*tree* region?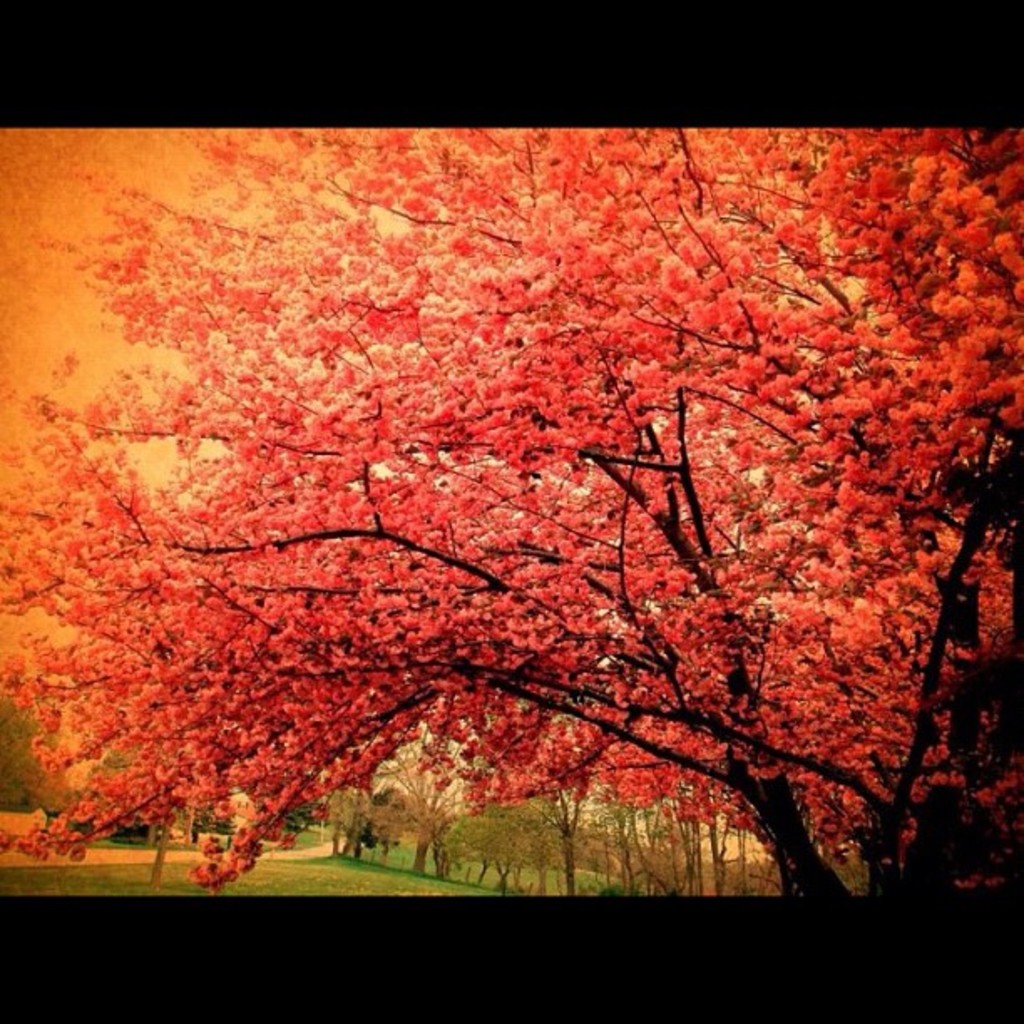
l=0, t=100, r=1023, b=940
